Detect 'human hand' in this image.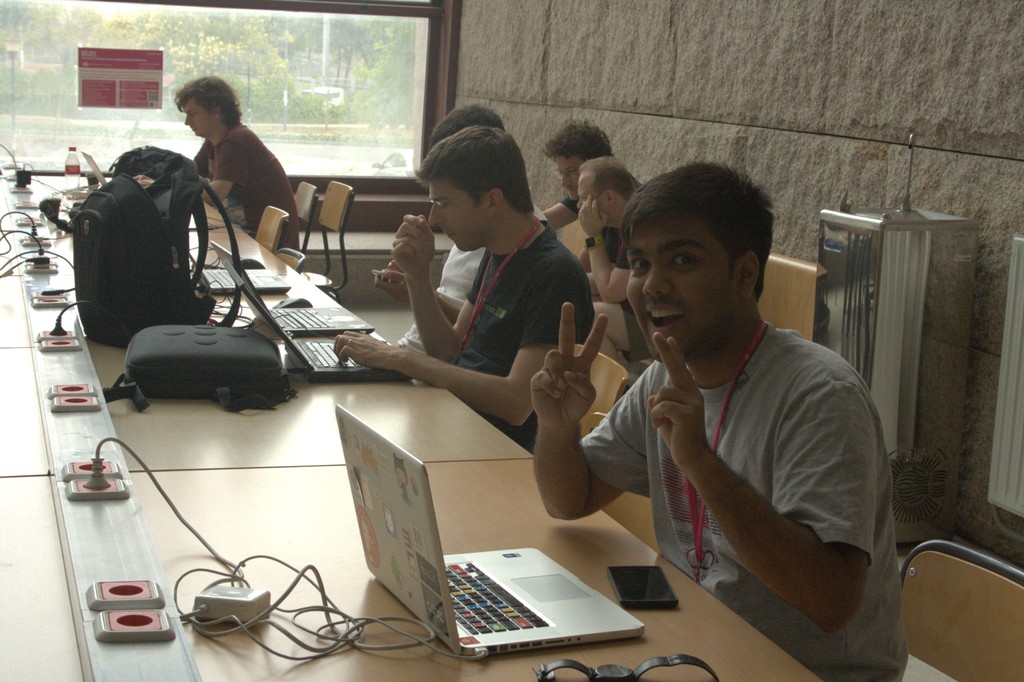
Detection: 387, 213, 433, 272.
